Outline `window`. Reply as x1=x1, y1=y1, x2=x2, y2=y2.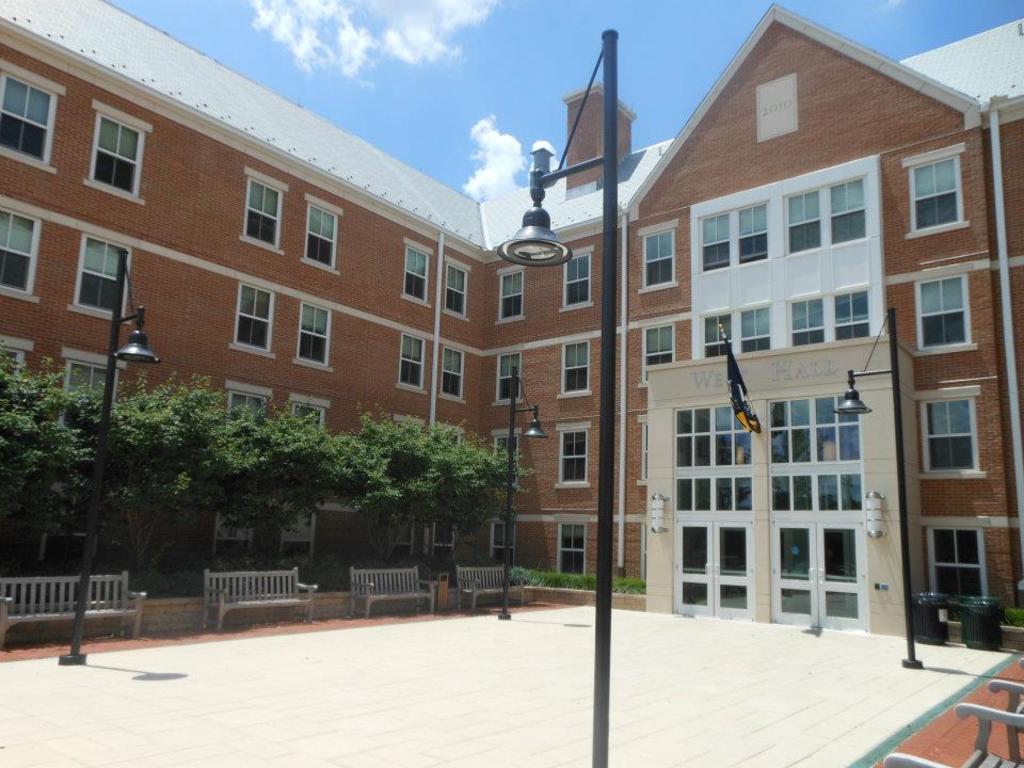
x1=909, y1=154, x2=963, y2=229.
